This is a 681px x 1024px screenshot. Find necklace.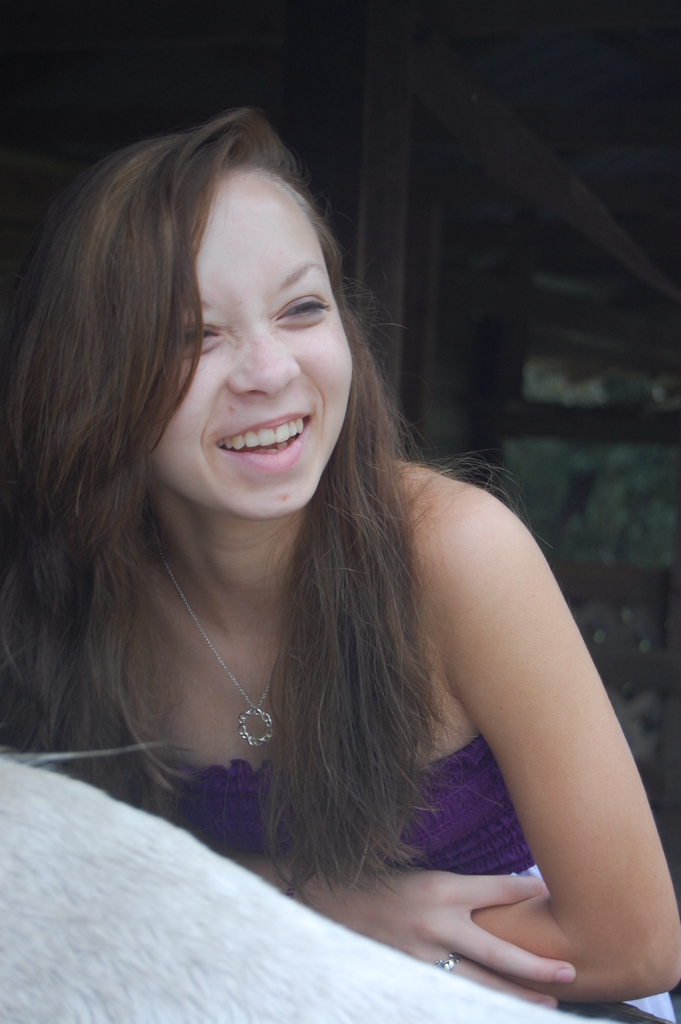
Bounding box: [x1=160, y1=555, x2=289, y2=742].
